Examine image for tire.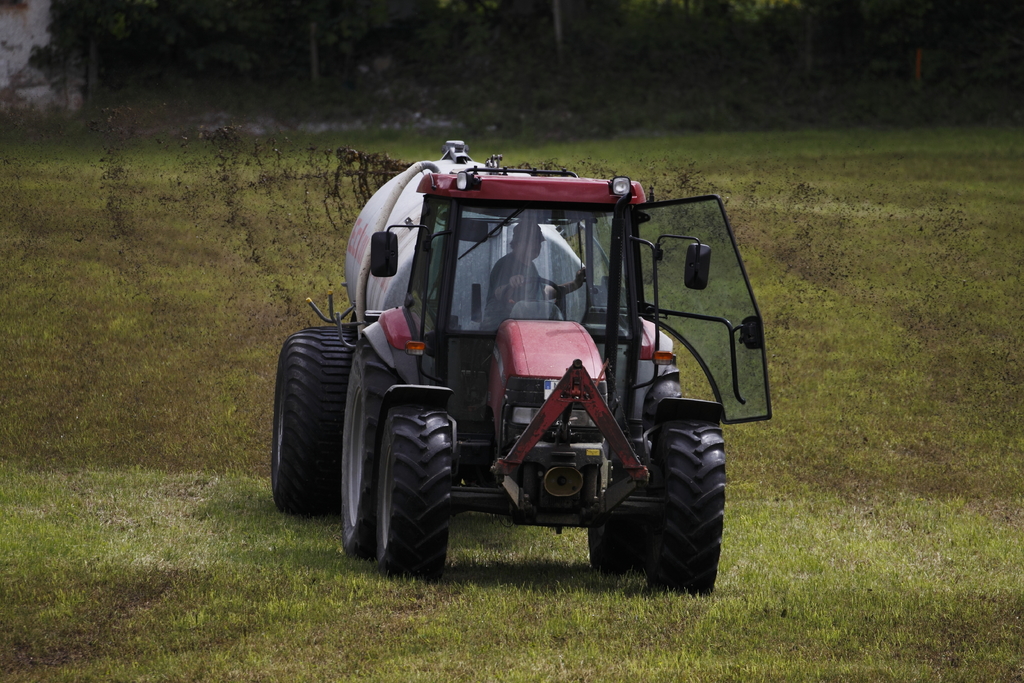
Examination result: rect(640, 422, 726, 591).
